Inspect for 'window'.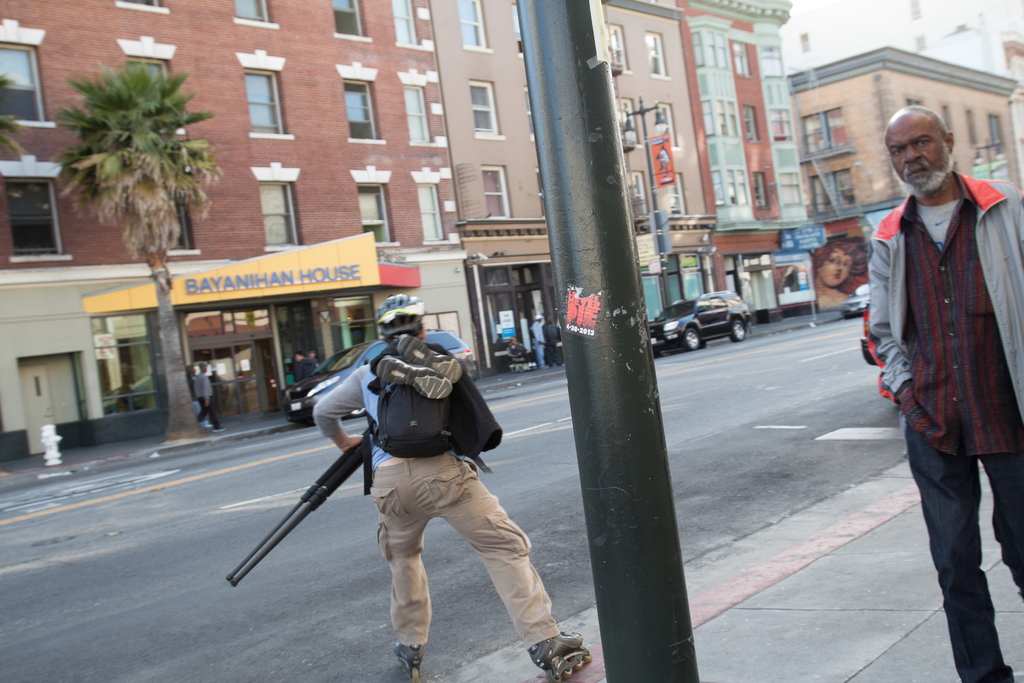
Inspection: rect(123, 33, 191, 125).
